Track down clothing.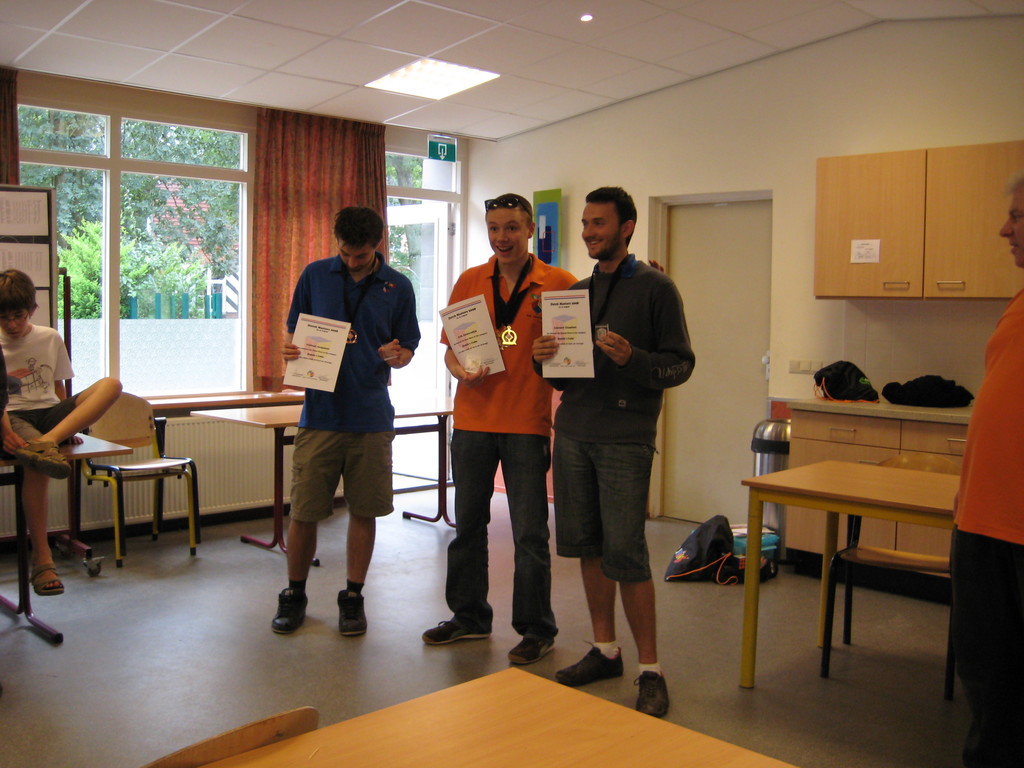
Tracked to box(0, 323, 76, 463).
